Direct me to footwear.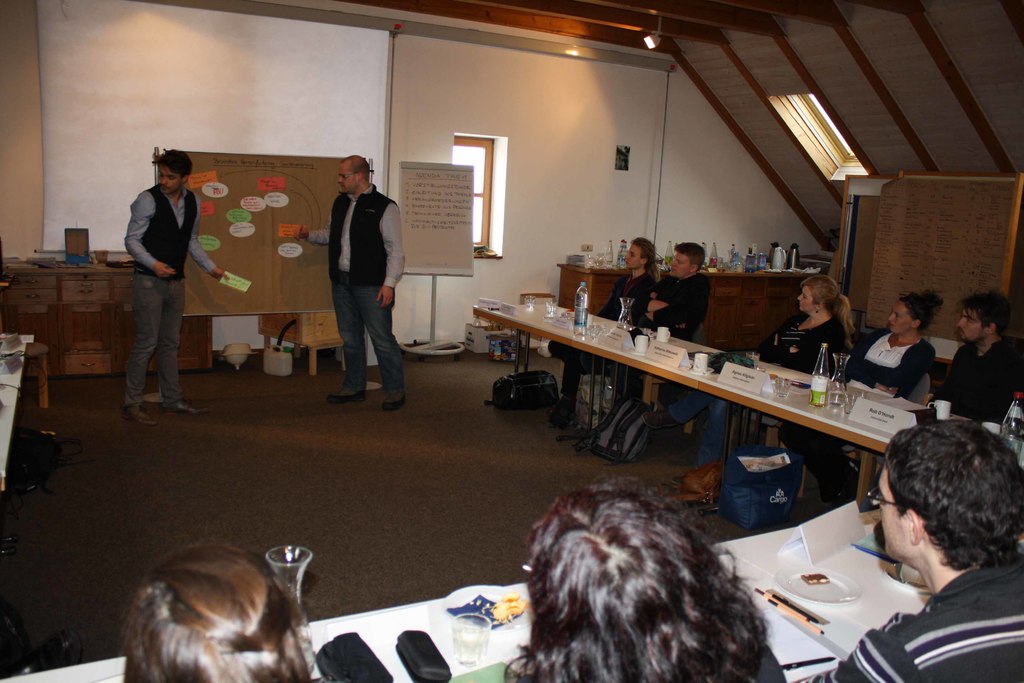
Direction: box=[673, 473, 690, 484].
